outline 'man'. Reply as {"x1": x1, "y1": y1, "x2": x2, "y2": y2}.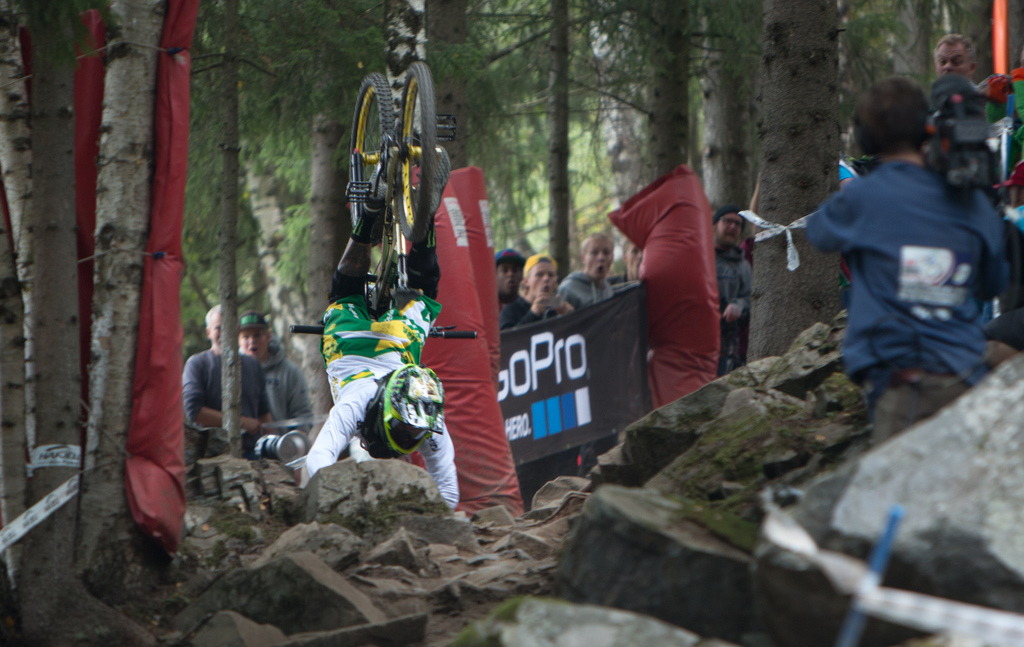
{"x1": 554, "y1": 229, "x2": 619, "y2": 315}.
